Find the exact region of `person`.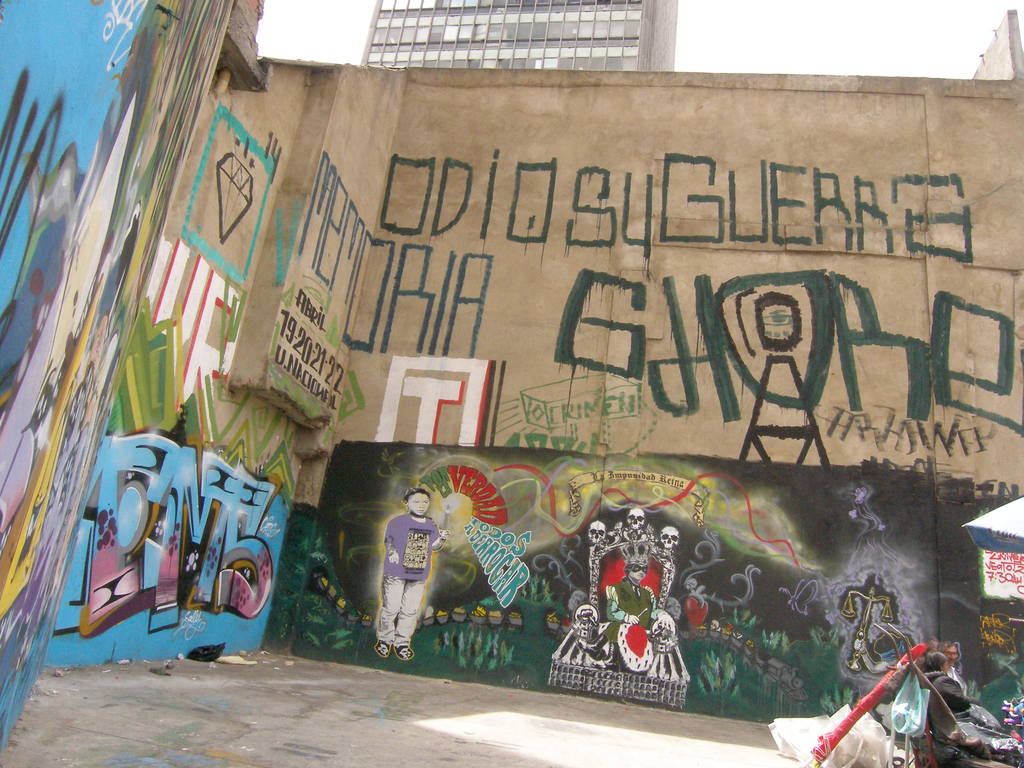
Exact region: 936 641 970 696.
